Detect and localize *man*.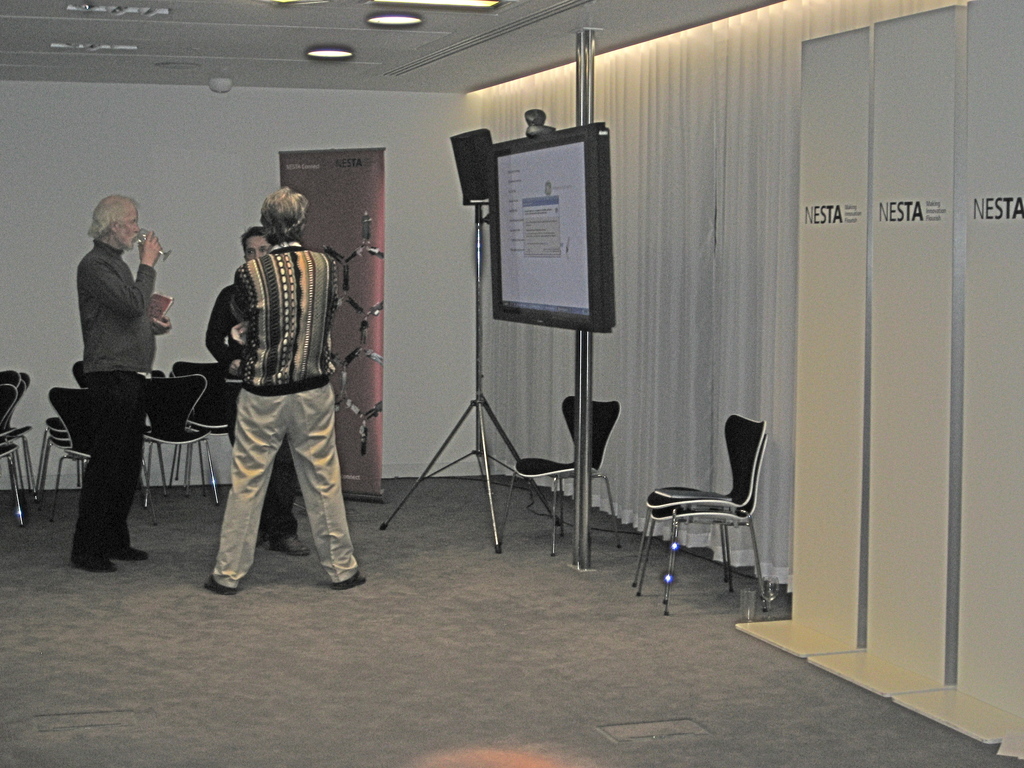
Localized at BBox(66, 195, 173, 573).
